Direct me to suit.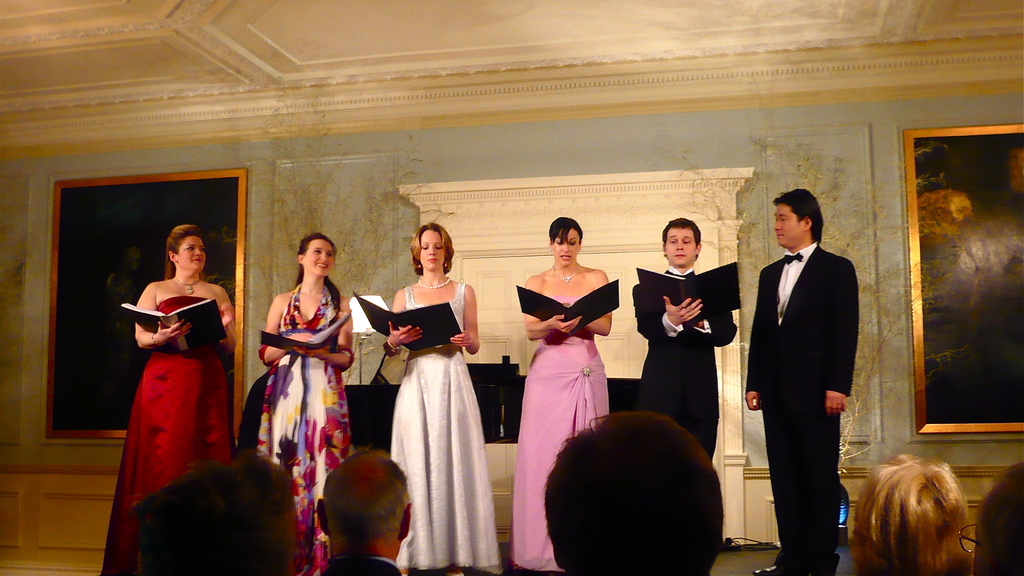
Direction: 634 267 737 459.
